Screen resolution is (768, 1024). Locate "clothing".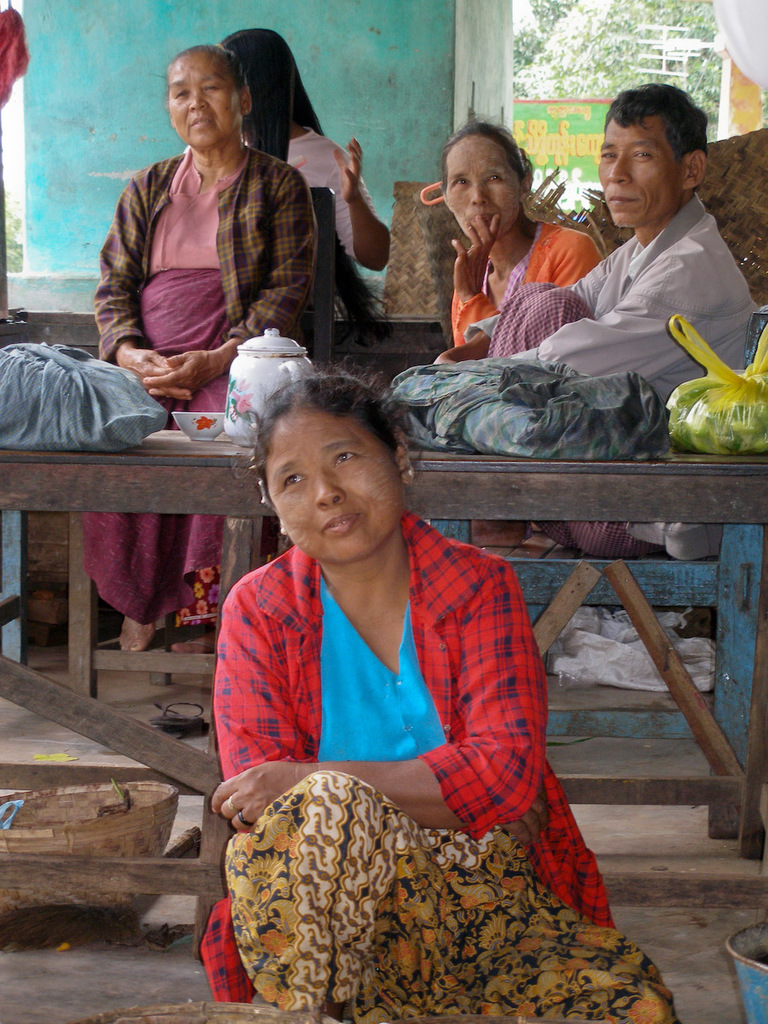
bbox(106, 147, 312, 396).
